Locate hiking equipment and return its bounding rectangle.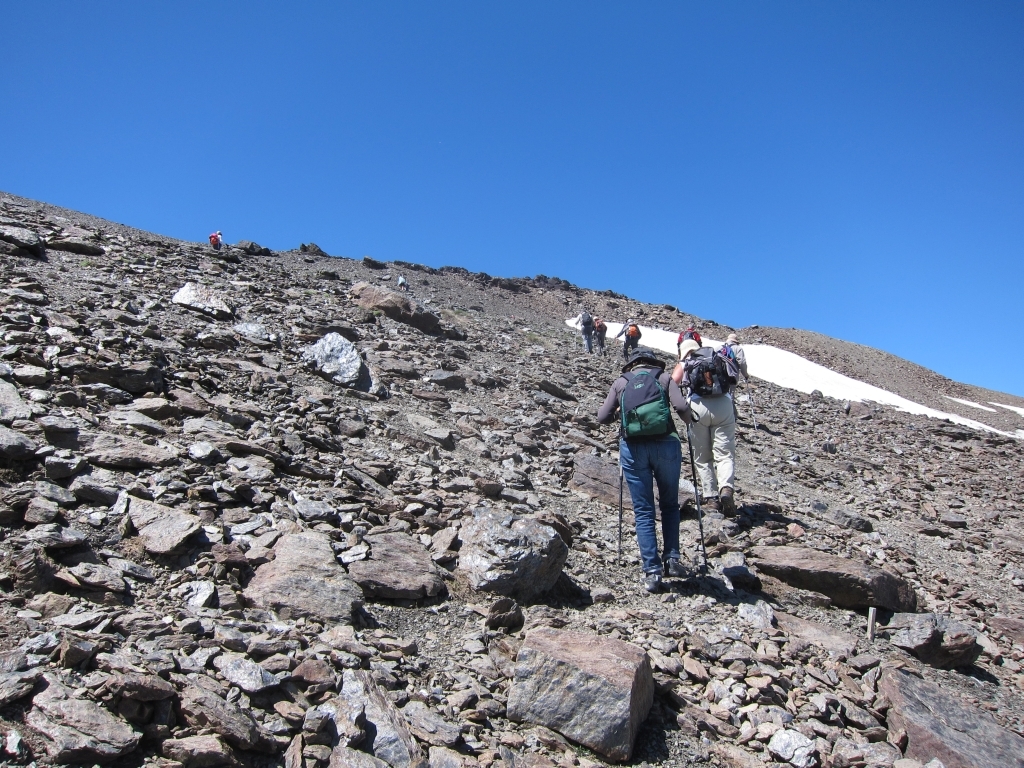
x1=625 y1=322 x2=641 y2=340.
